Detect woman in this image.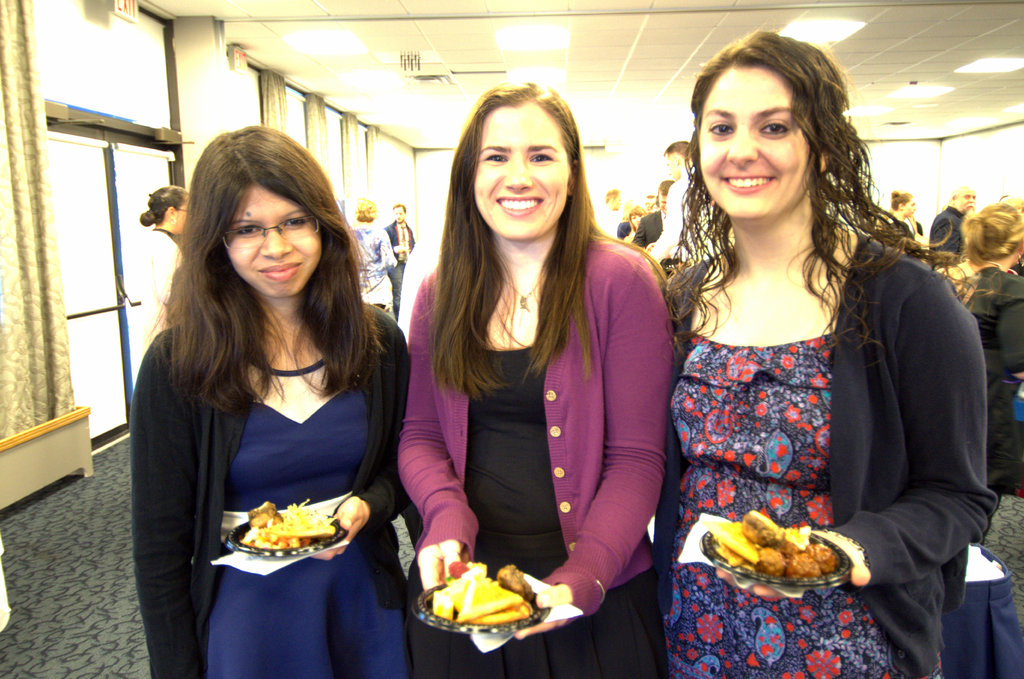
Detection: [879,187,920,240].
